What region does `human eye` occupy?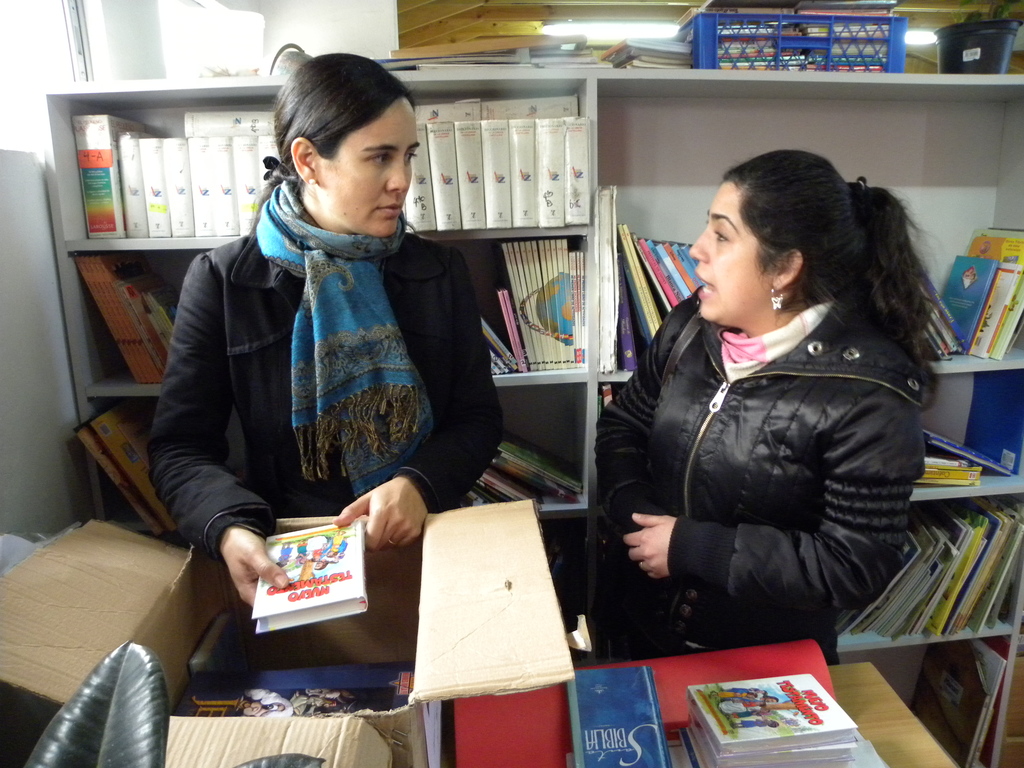
BBox(364, 150, 391, 165).
